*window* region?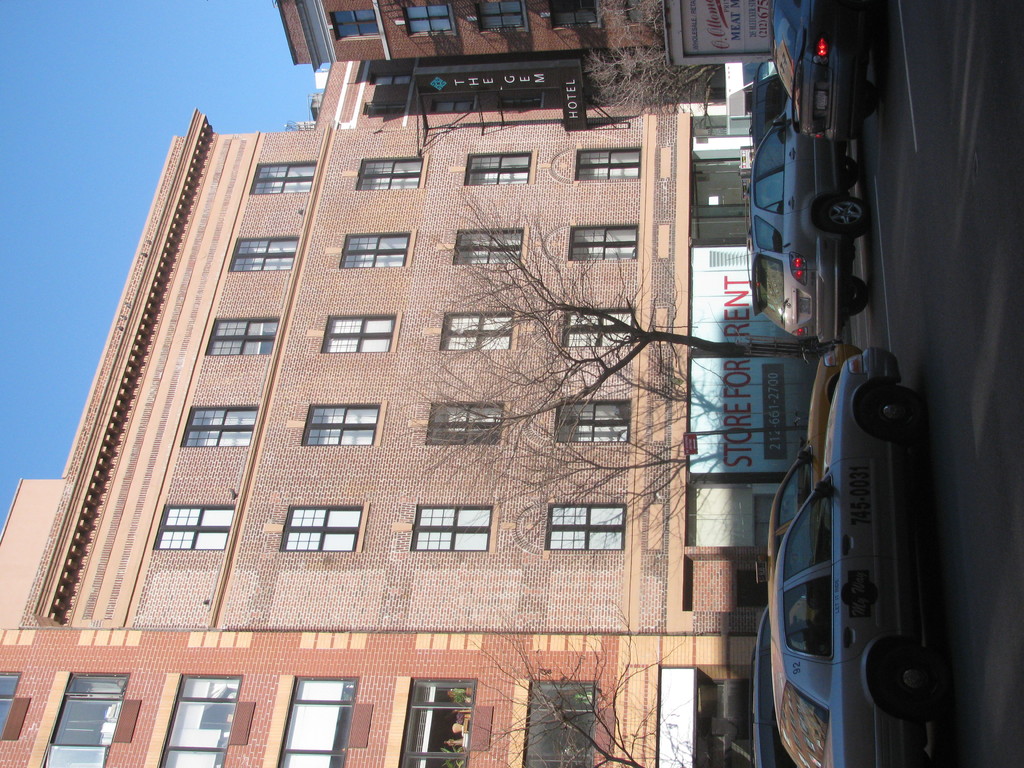
rect(554, 399, 634, 444)
